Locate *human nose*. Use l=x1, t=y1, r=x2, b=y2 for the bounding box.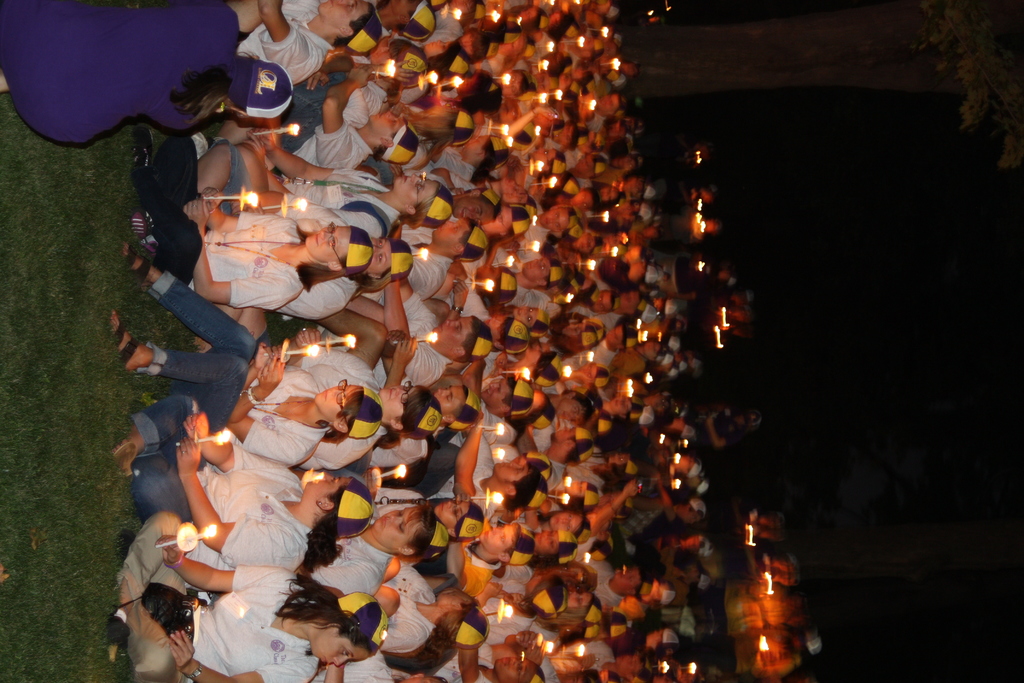
l=392, t=513, r=401, b=523.
